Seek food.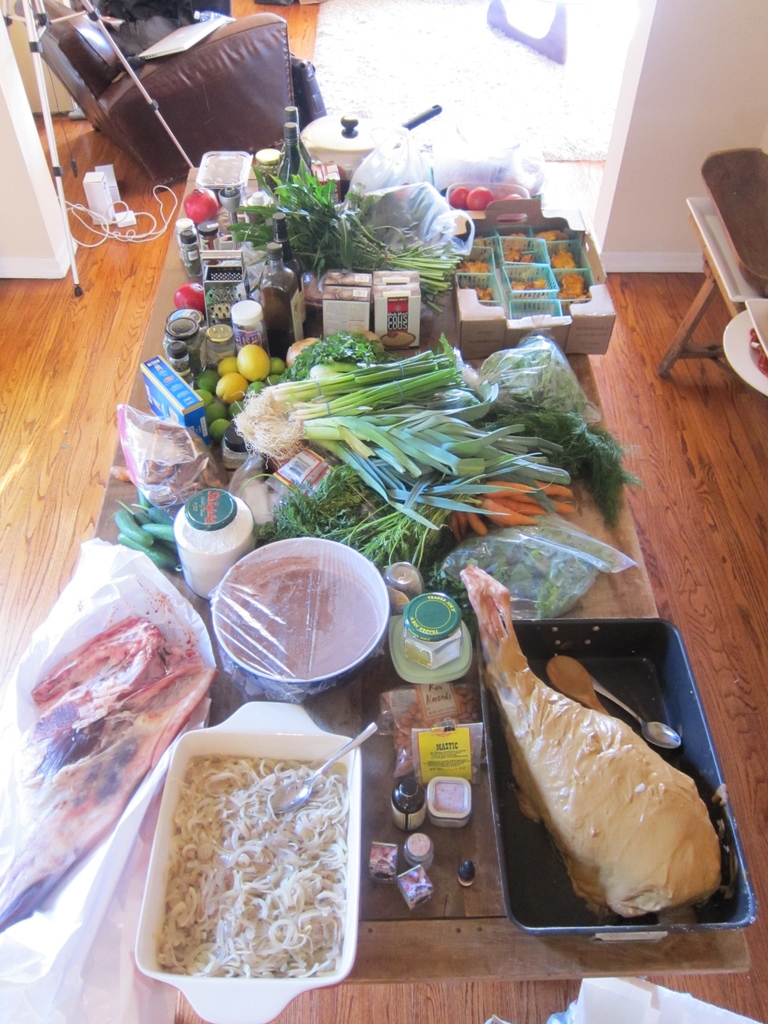
391, 684, 482, 774.
